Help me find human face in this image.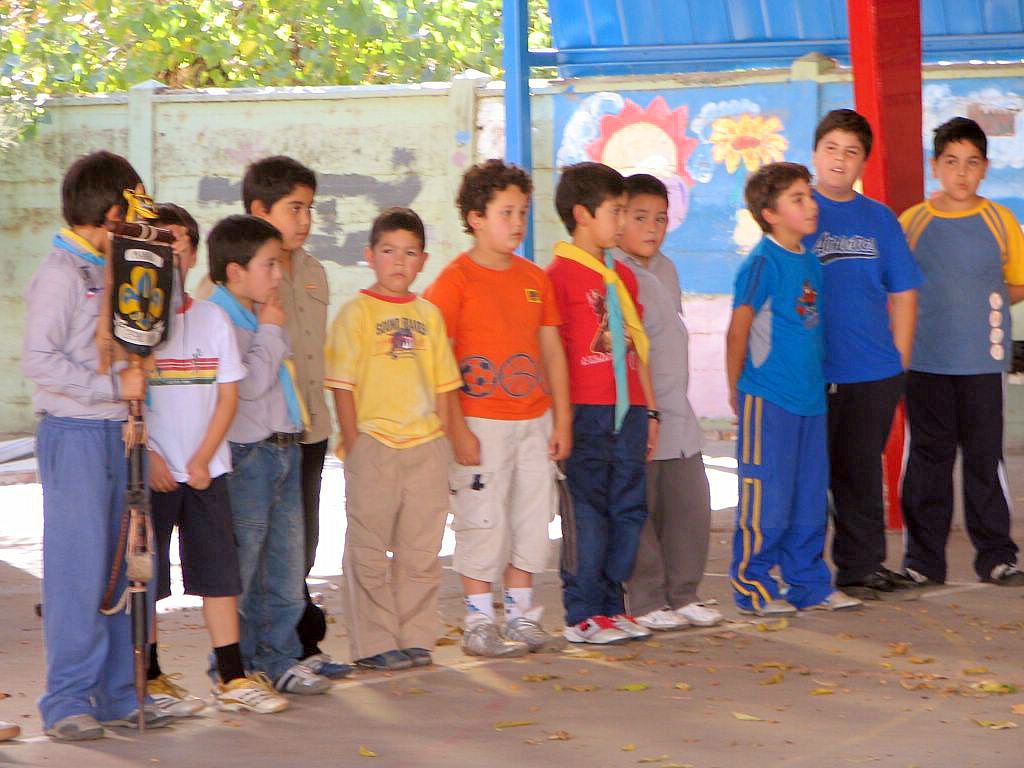
Found it: [478,175,535,254].
